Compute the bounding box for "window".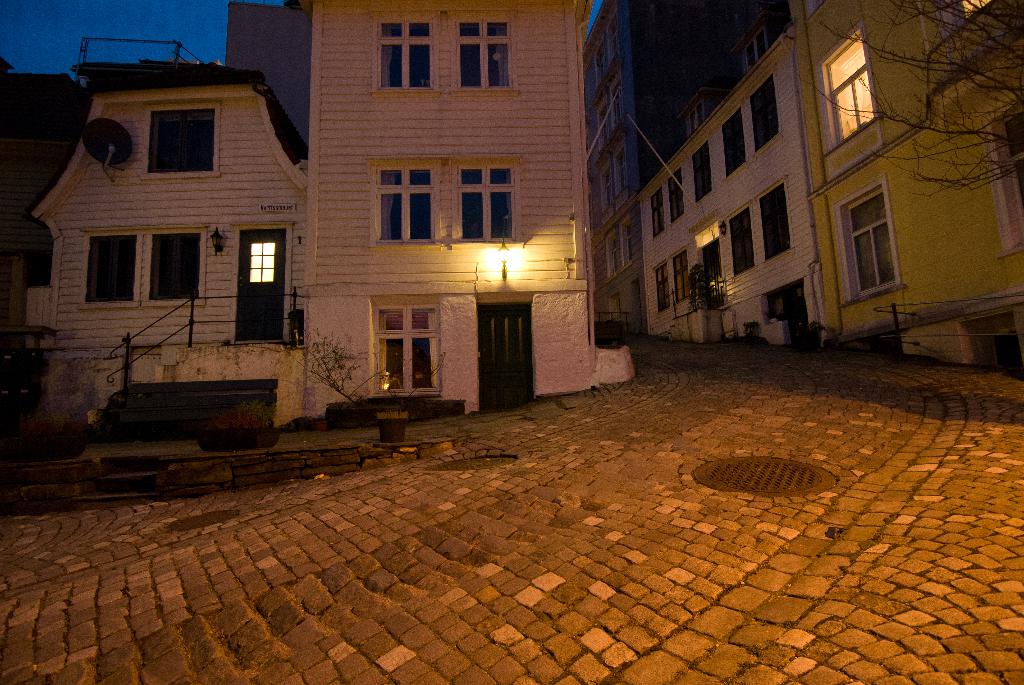
rect(821, 31, 886, 143).
